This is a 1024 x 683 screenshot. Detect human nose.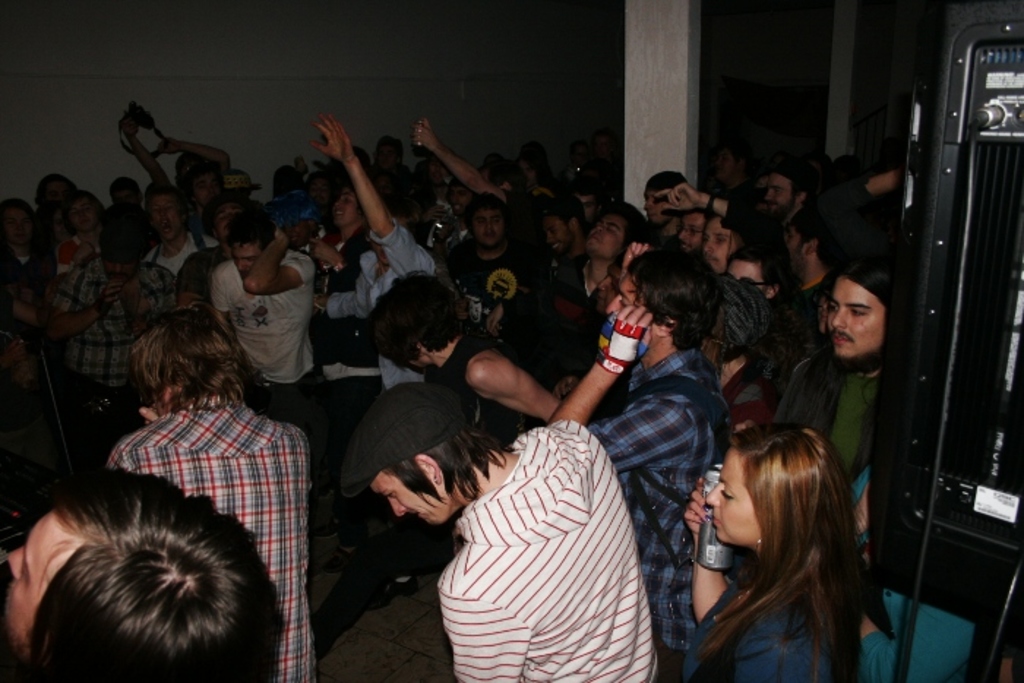
{"x1": 767, "y1": 192, "x2": 772, "y2": 199}.
